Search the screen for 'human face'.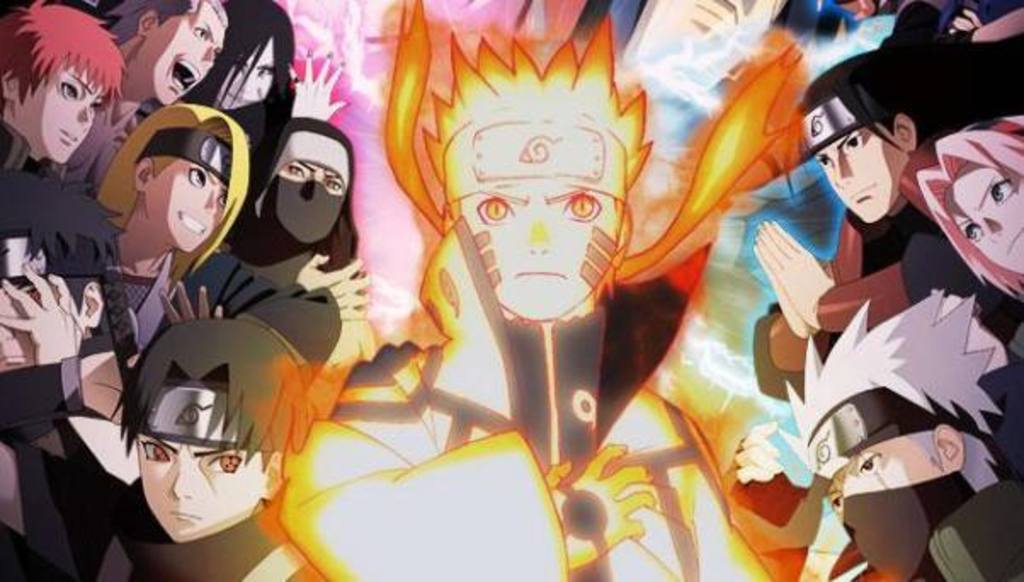
Found at select_region(825, 143, 903, 225).
